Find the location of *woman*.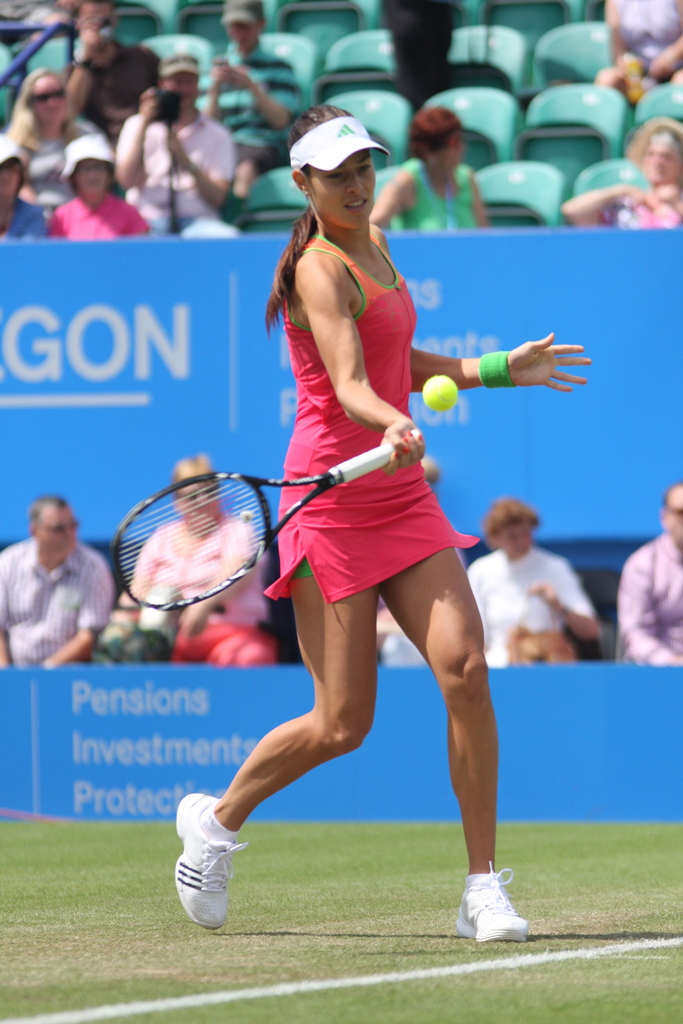
Location: l=46, t=129, r=144, b=236.
